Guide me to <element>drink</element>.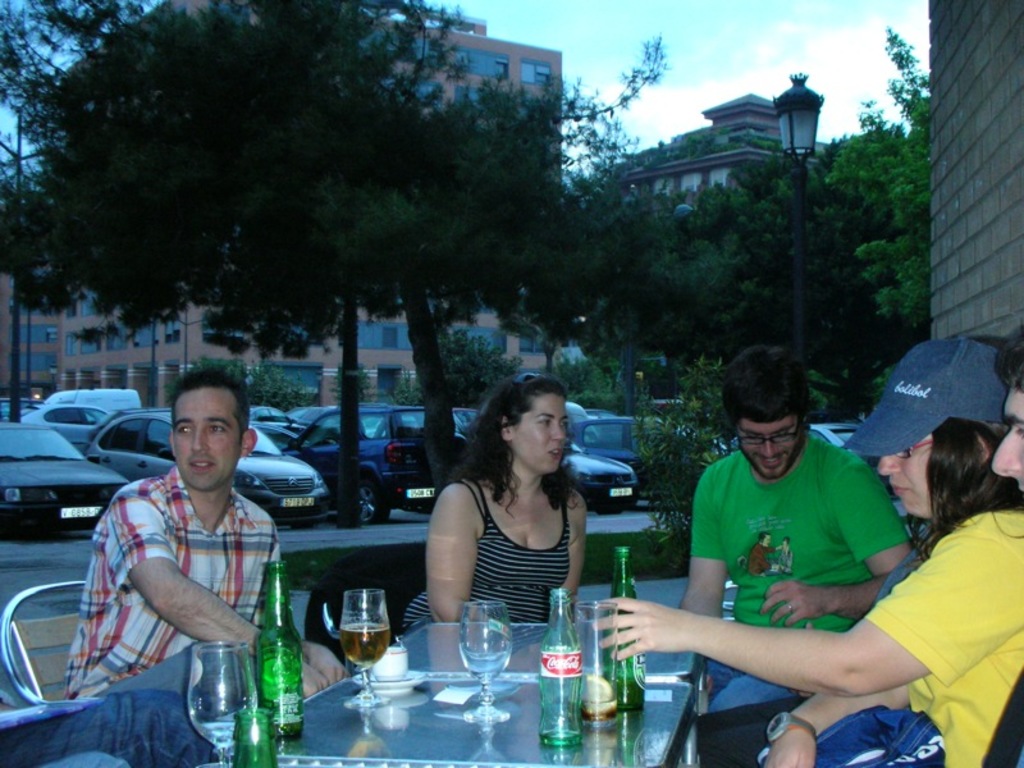
Guidance: [339, 616, 392, 675].
